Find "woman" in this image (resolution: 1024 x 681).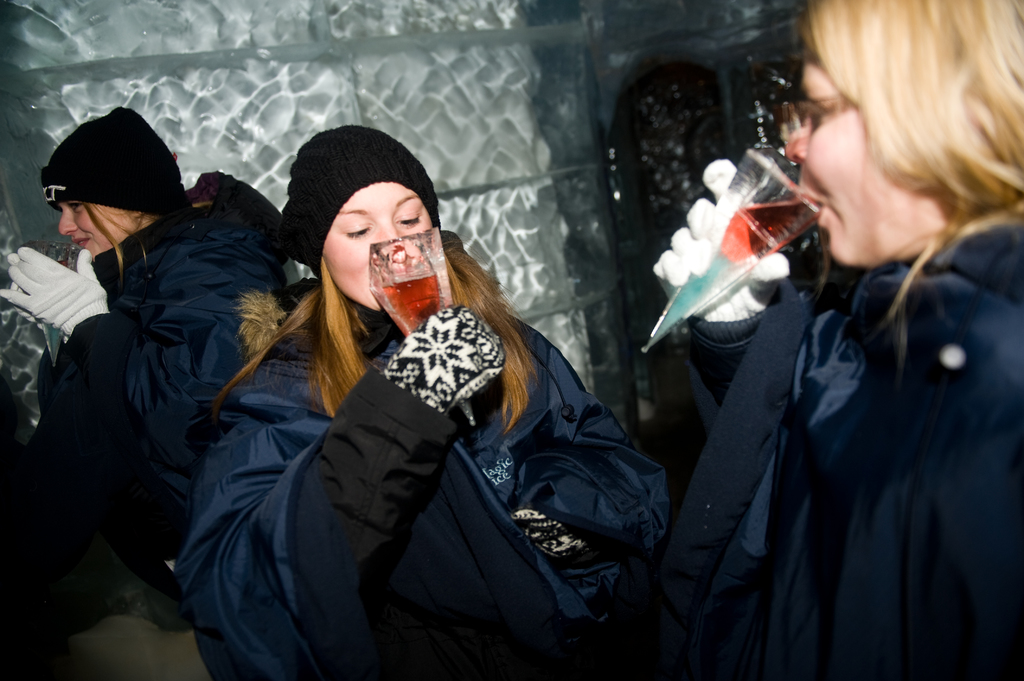
bbox=[656, 0, 1023, 680].
